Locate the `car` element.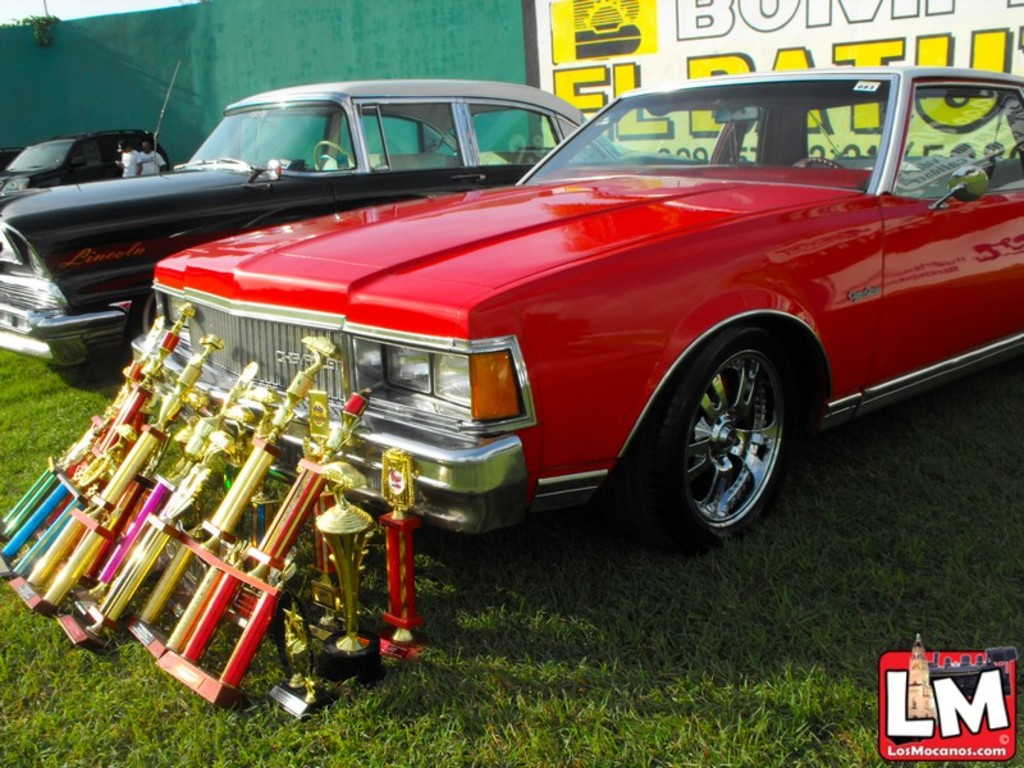
Element bbox: region(127, 68, 1023, 556).
